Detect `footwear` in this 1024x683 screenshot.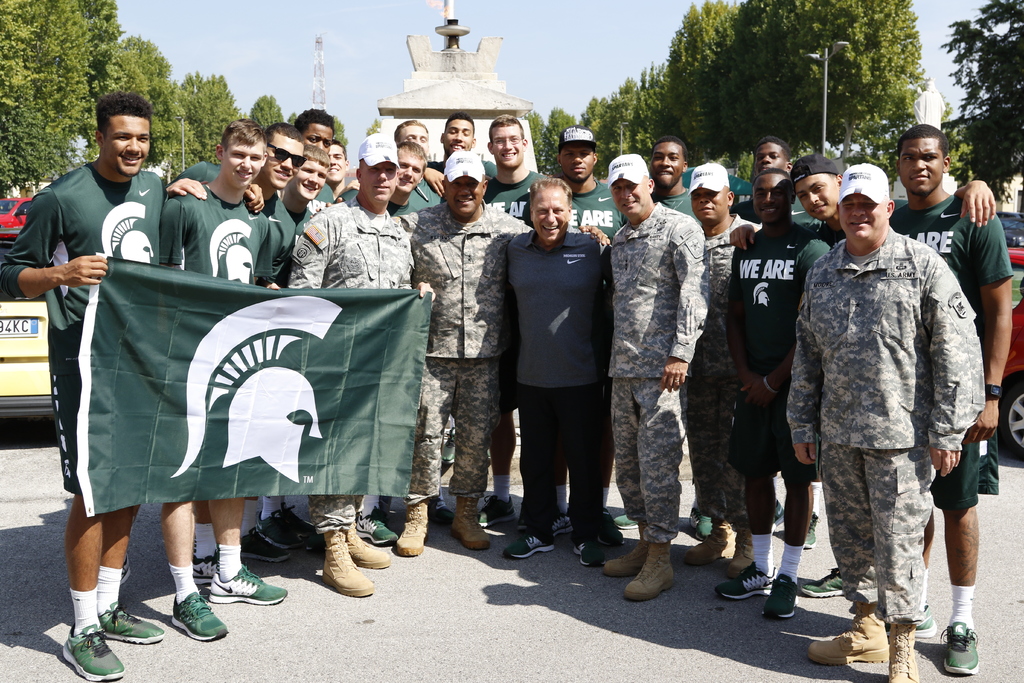
Detection: {"x1": 429, "y1": 500, "x2": 446, "y2": 520}.
